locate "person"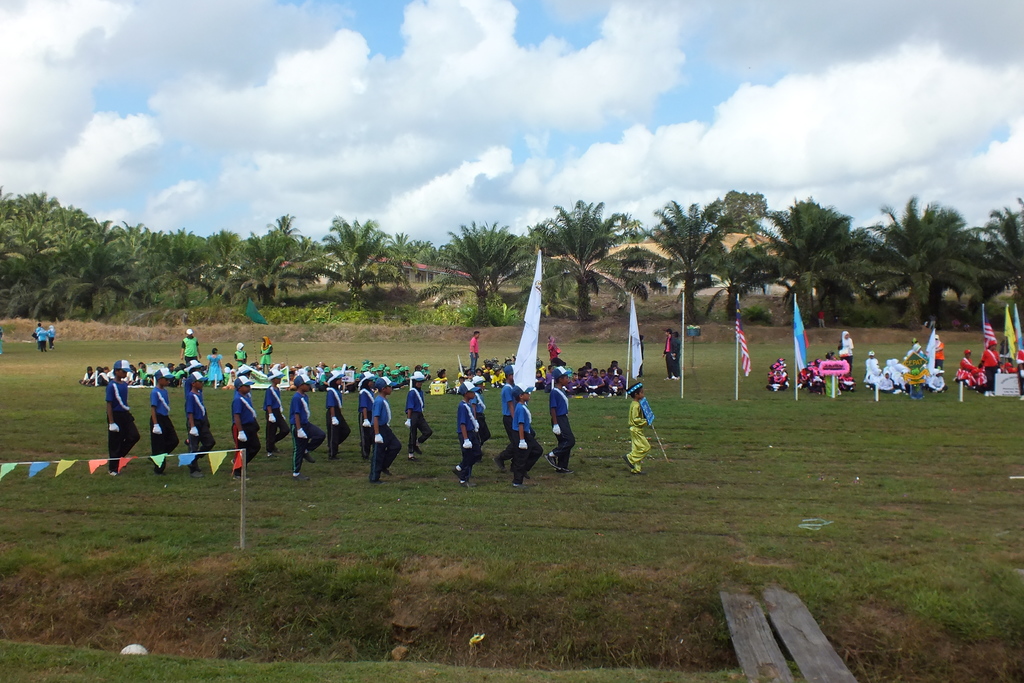
BBox(466, 374, 492, 463)
